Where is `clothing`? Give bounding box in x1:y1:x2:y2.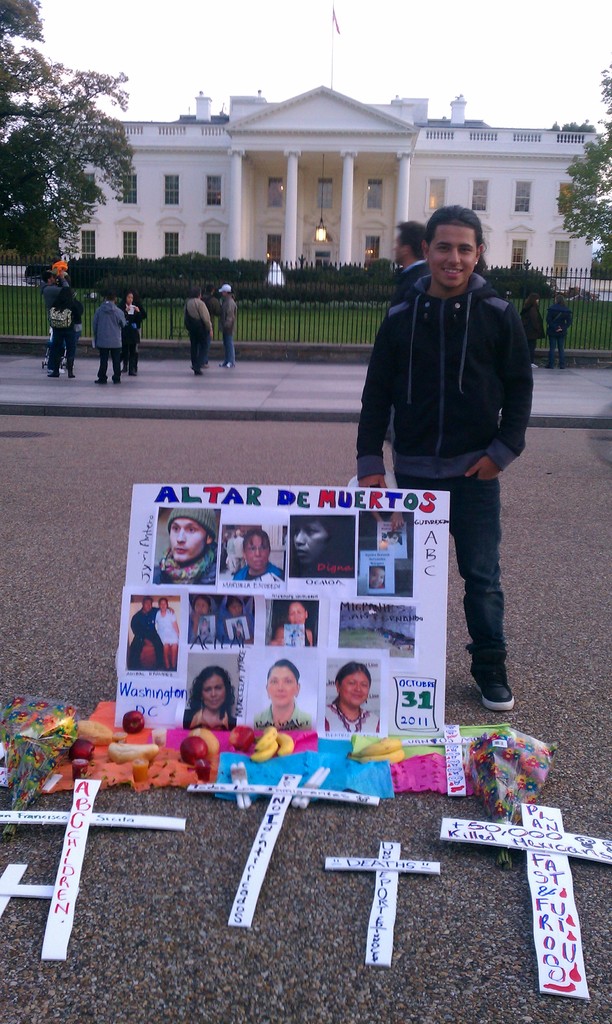
355:269:530:699.
